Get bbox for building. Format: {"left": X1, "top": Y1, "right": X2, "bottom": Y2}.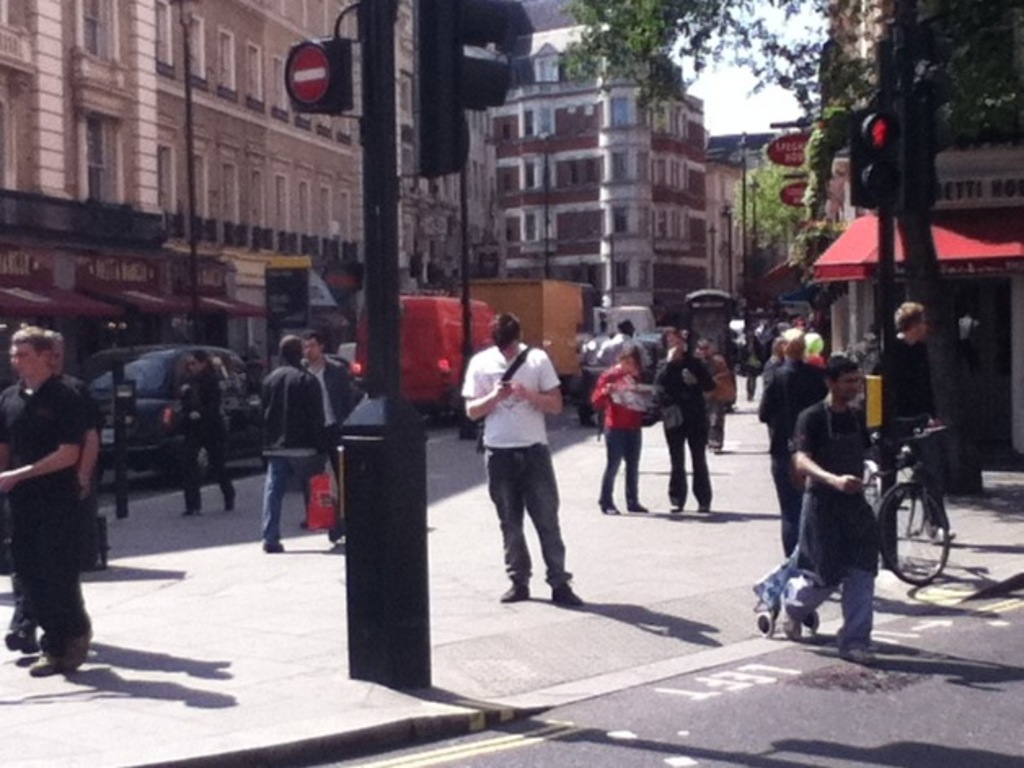
{"left": 486, "top": 0, "right": 706, "bottom": 399}.
